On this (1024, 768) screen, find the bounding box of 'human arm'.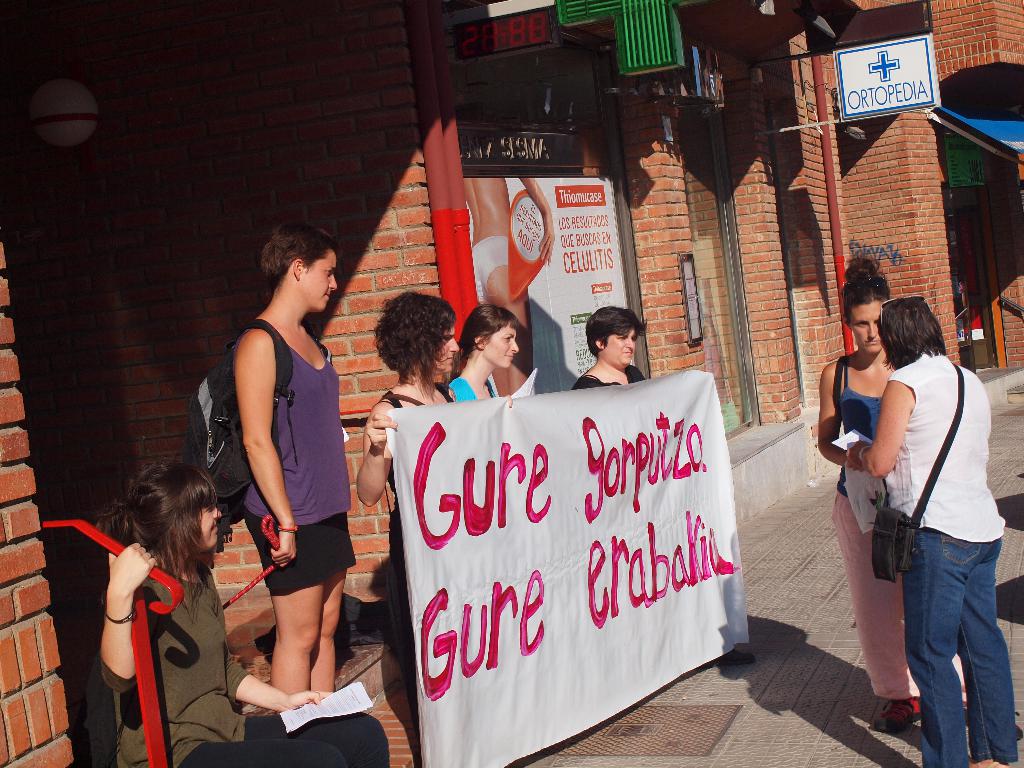
Bounding box: 228, 643, 333, 712.
